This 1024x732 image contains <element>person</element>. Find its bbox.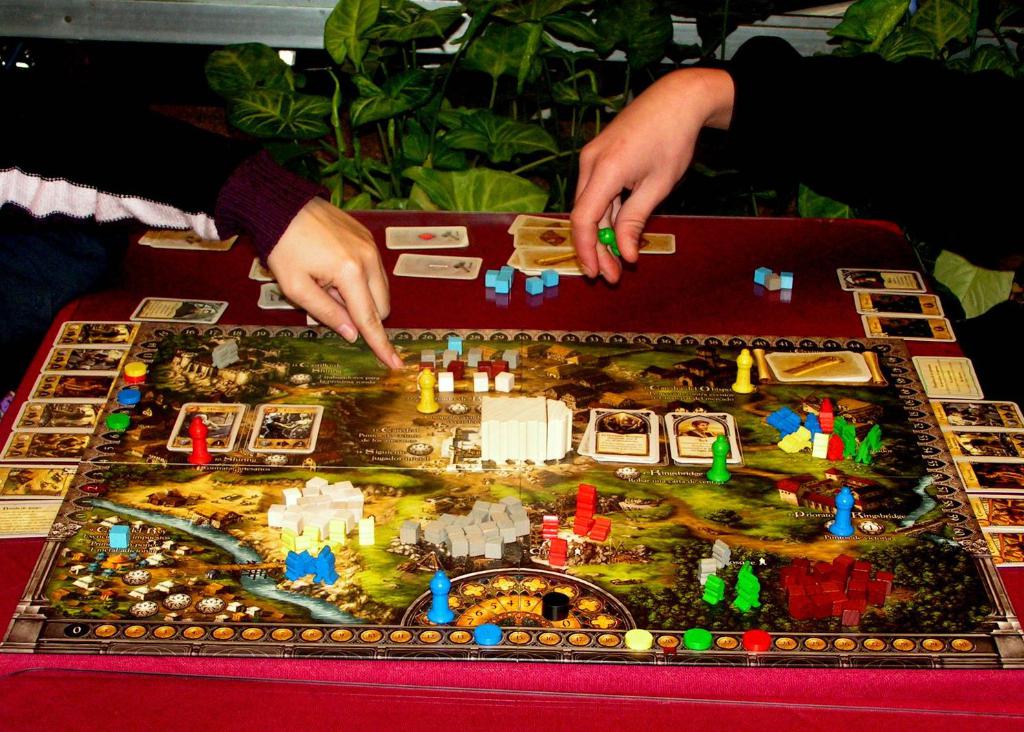
{"left": 570, "top": 56, "right": 1023, "bottom": 283}.
